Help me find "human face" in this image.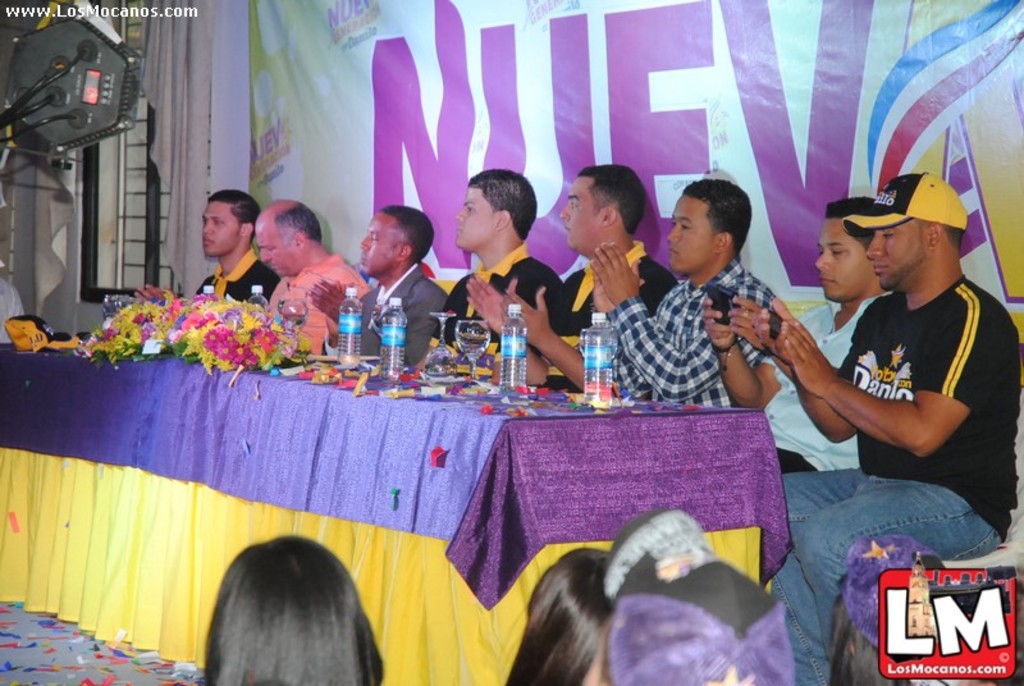
Found it: x1=454 y1=186 x2=497 y2=250.
